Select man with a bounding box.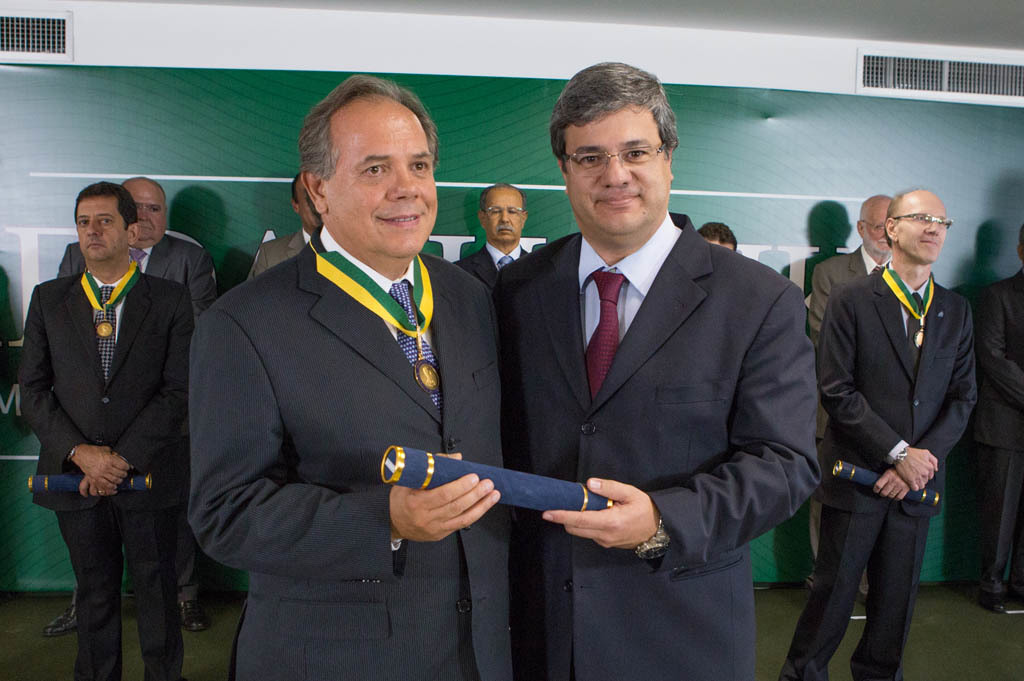
region(979, 229, 1023, 612).
